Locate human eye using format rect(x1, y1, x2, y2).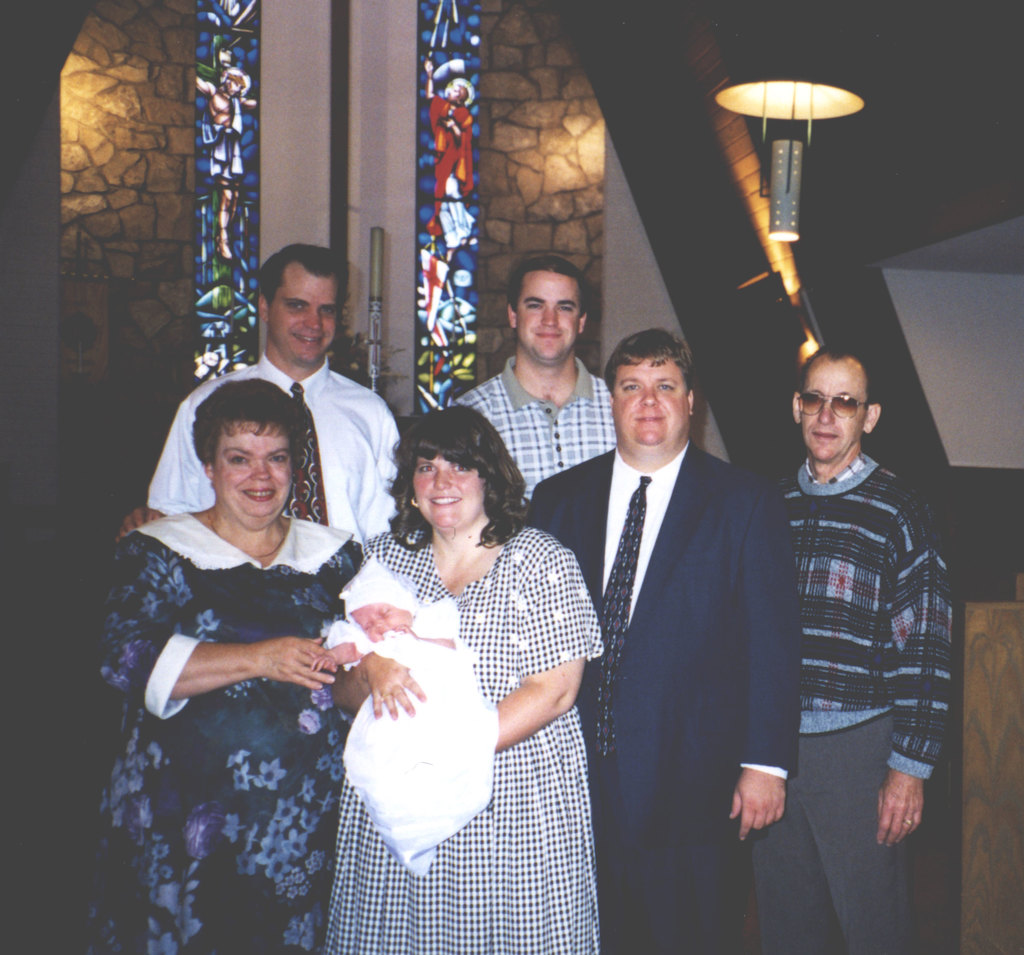
rect(362, 622, 372, 632).
